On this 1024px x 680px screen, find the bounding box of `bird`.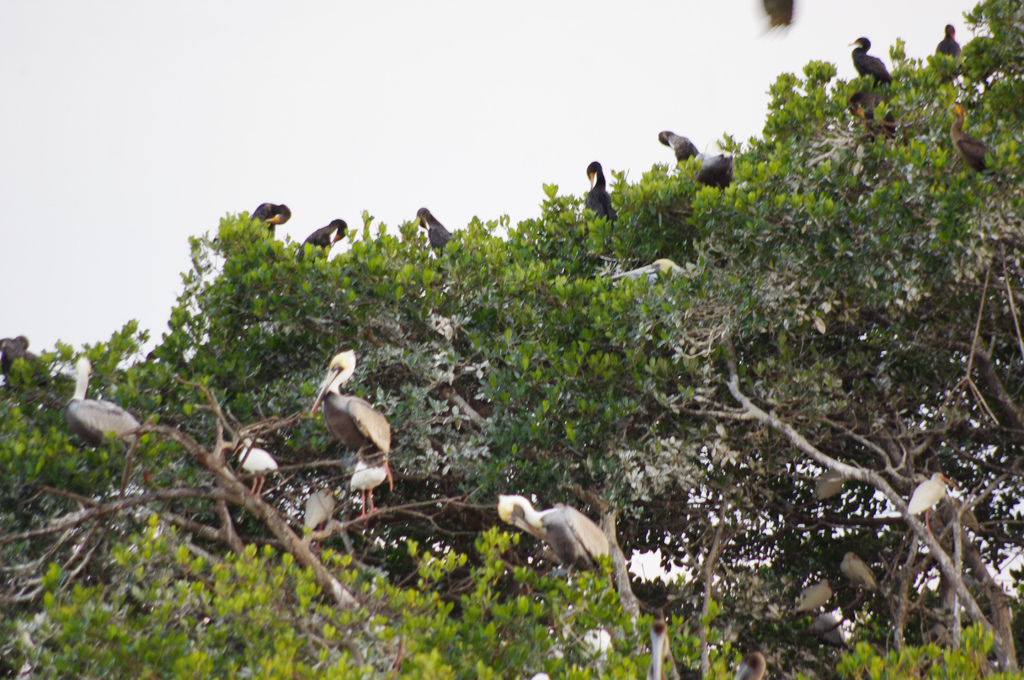
Bounding box: rect(908, 471, 956, 535).
